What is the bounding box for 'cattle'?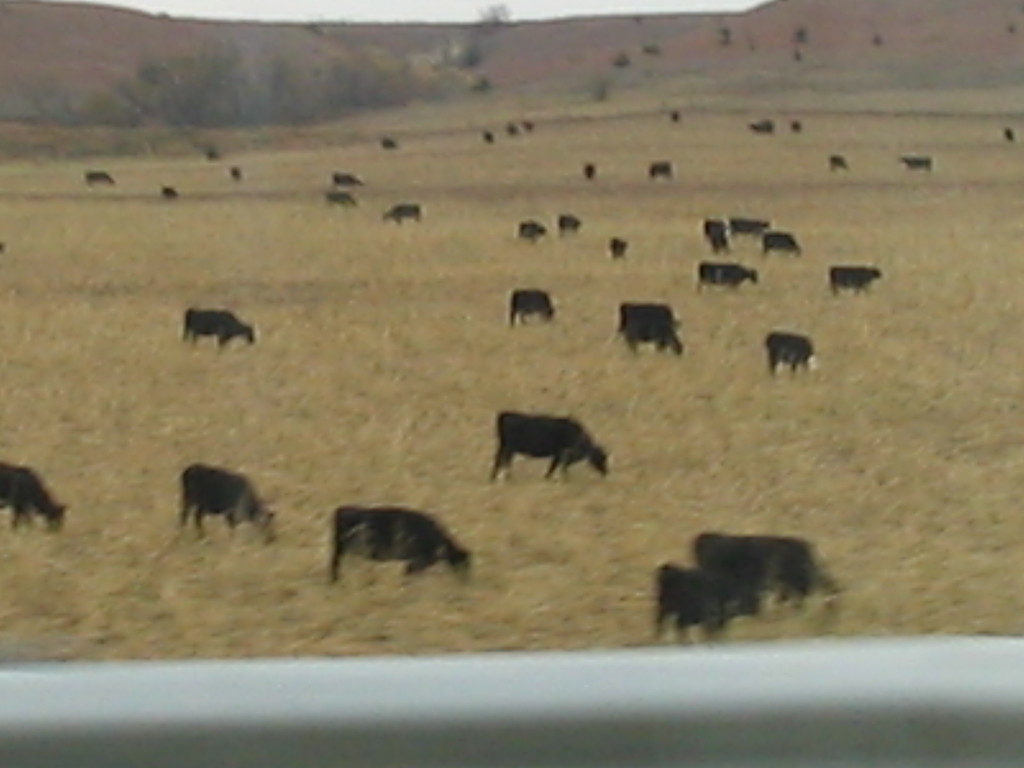
BBox(700, 219, 732, 261).
